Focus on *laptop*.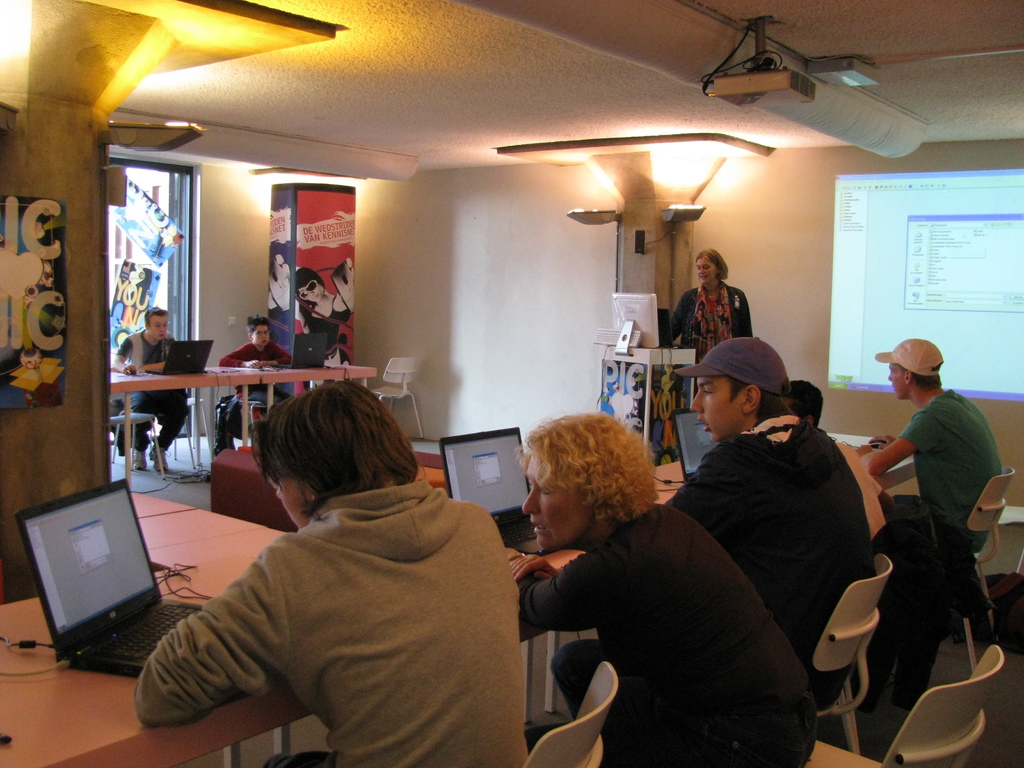
Focused at bbox(659, 307, 697, 349).
